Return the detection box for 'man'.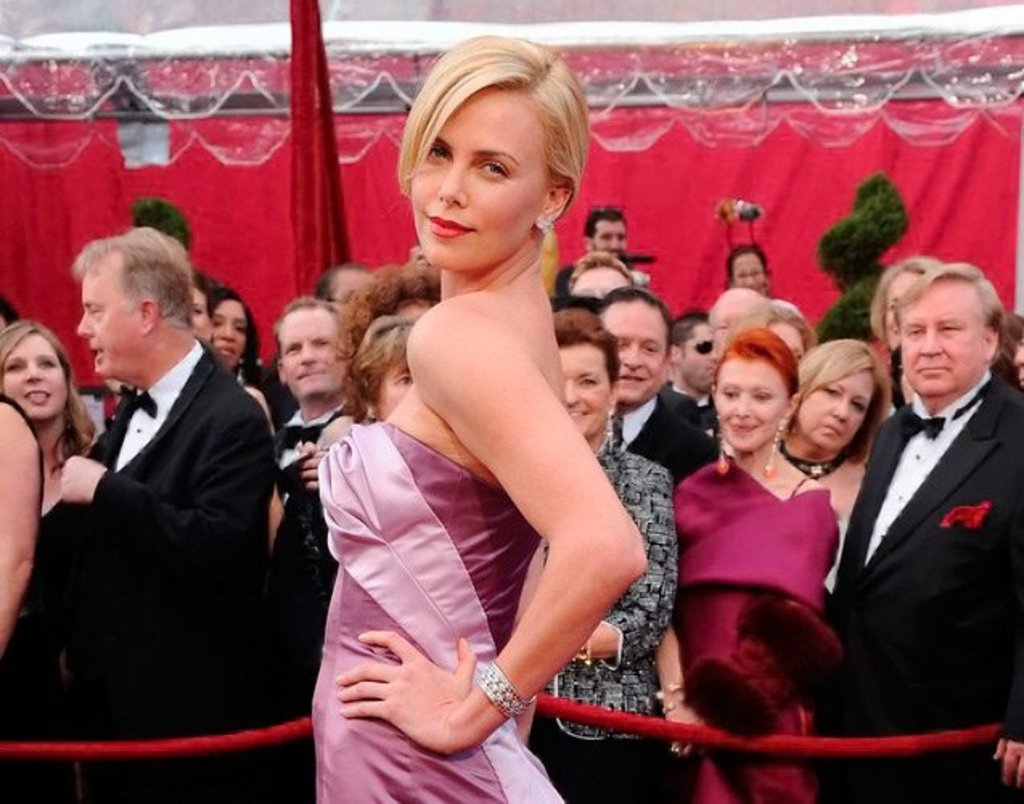
789,262,1022,802.
